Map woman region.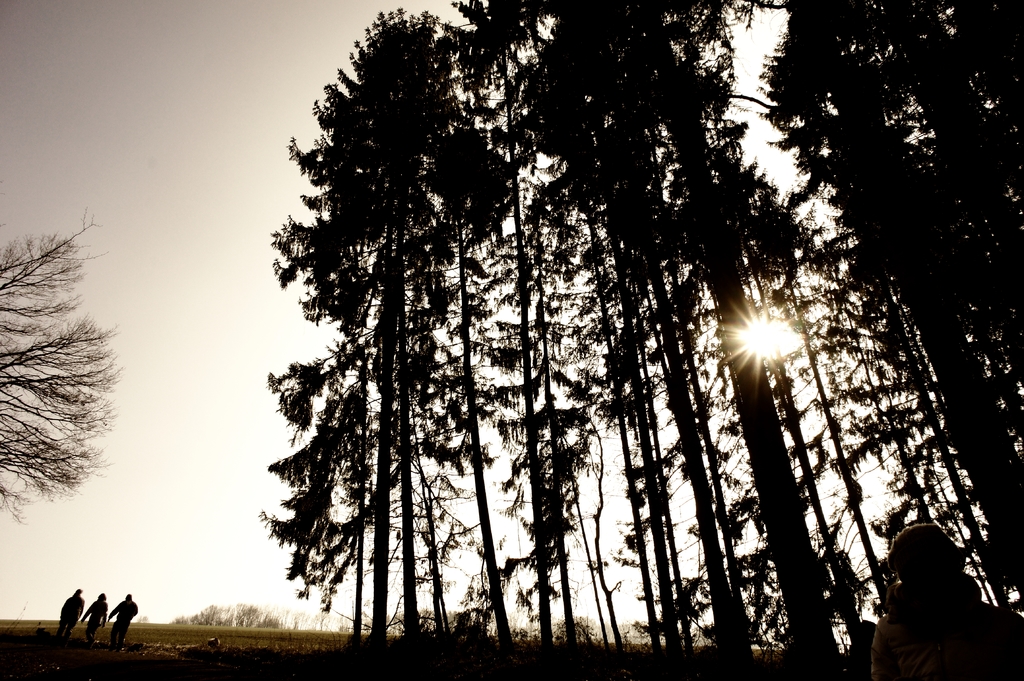
Mapped to box(866, 521, 1023, 680).
